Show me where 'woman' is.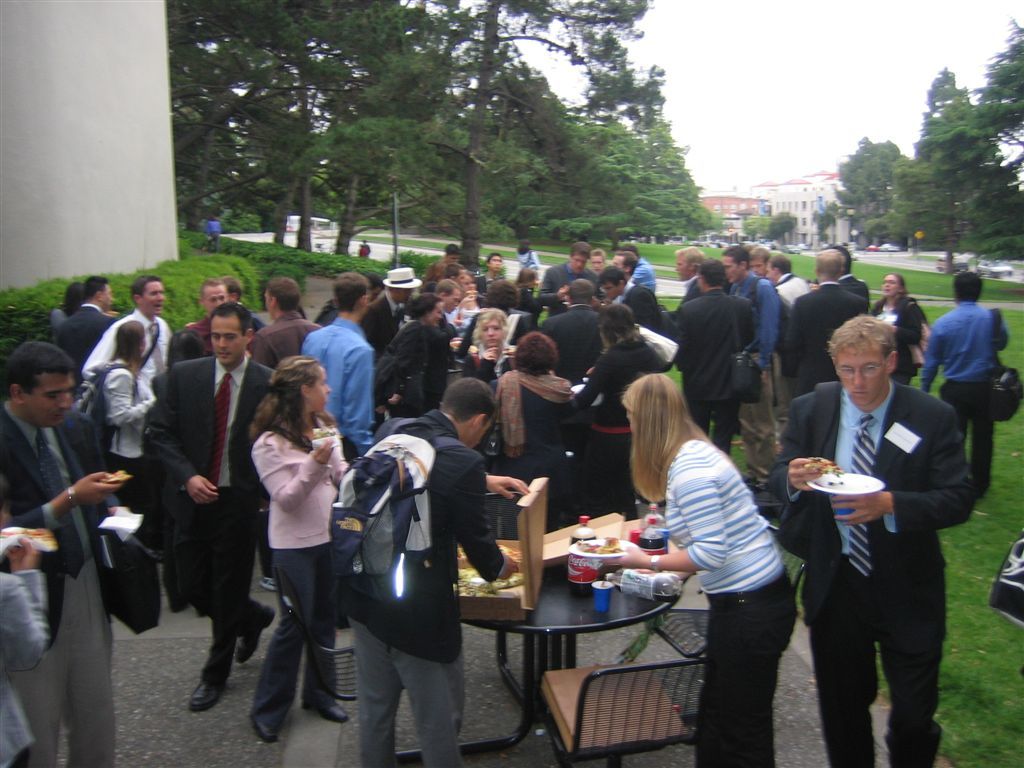
'woman' is at bbox=[573, 298, 671, 521].
